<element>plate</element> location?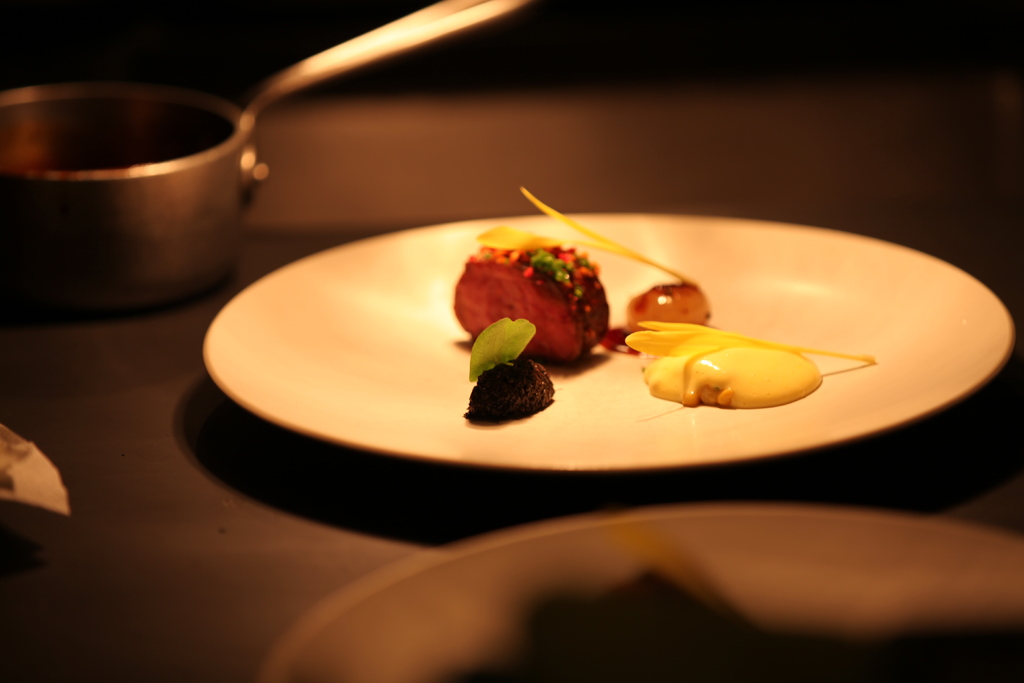
l=170, t=215, r=1023, b=466
